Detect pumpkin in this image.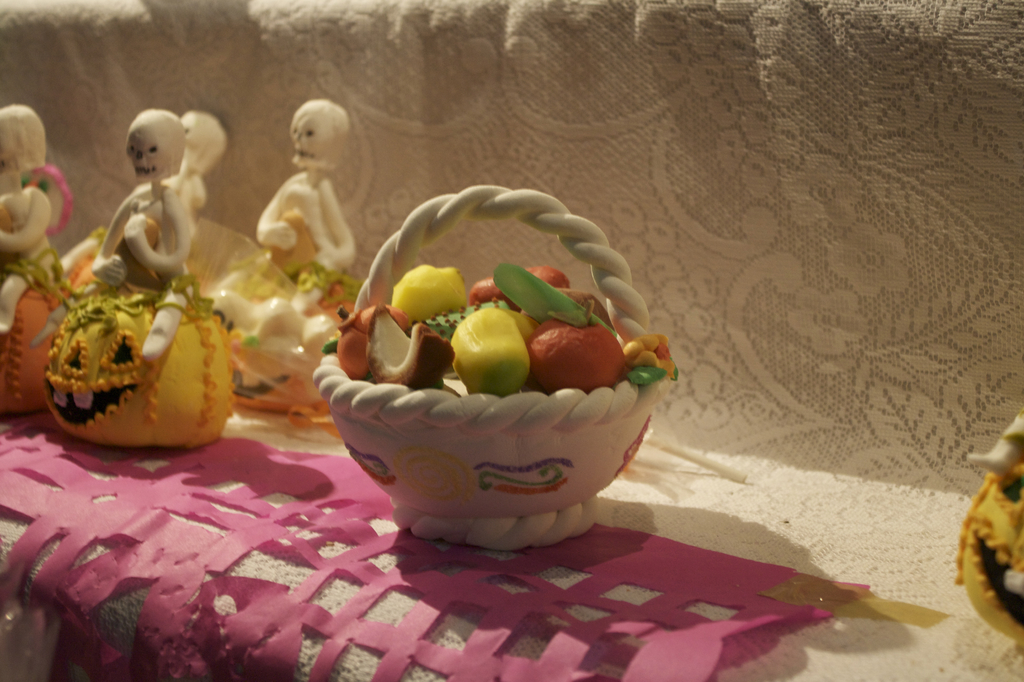
Detection: (36,256,237,442).
